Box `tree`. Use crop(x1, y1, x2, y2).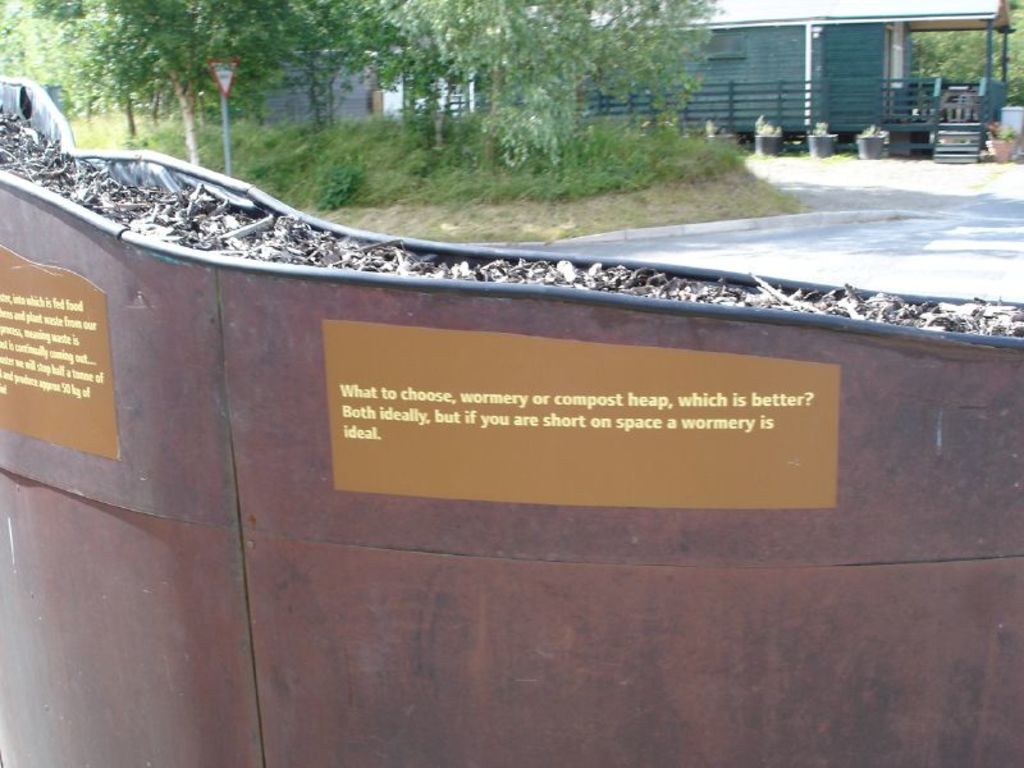
crop(887, 3, 1023, 111).
